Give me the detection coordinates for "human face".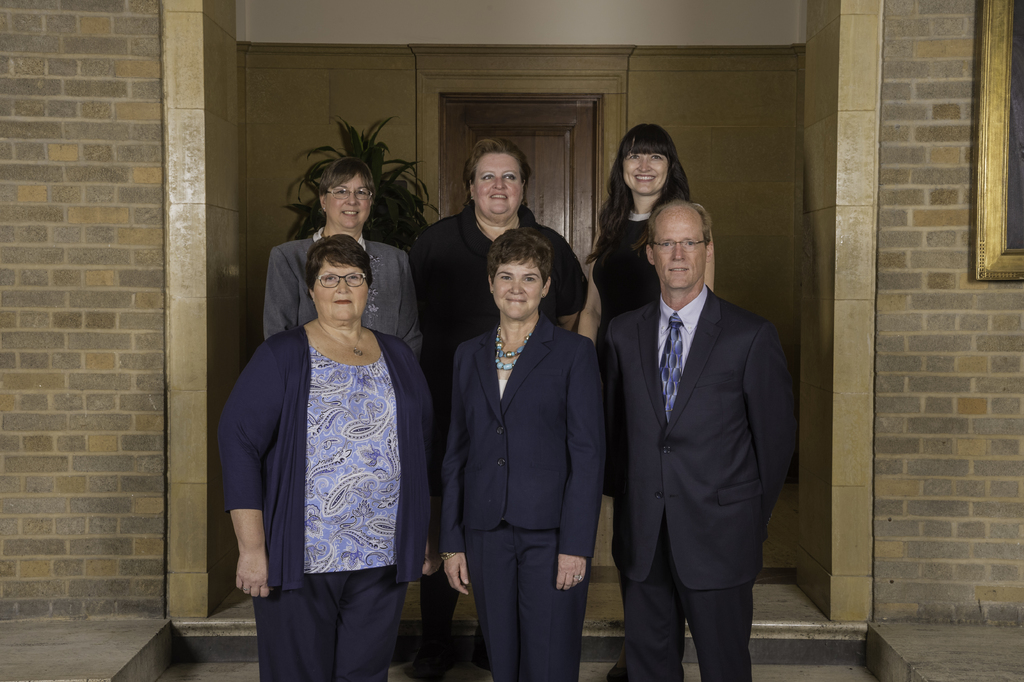
x1=321, y1=176, x2=373, y2=228.
